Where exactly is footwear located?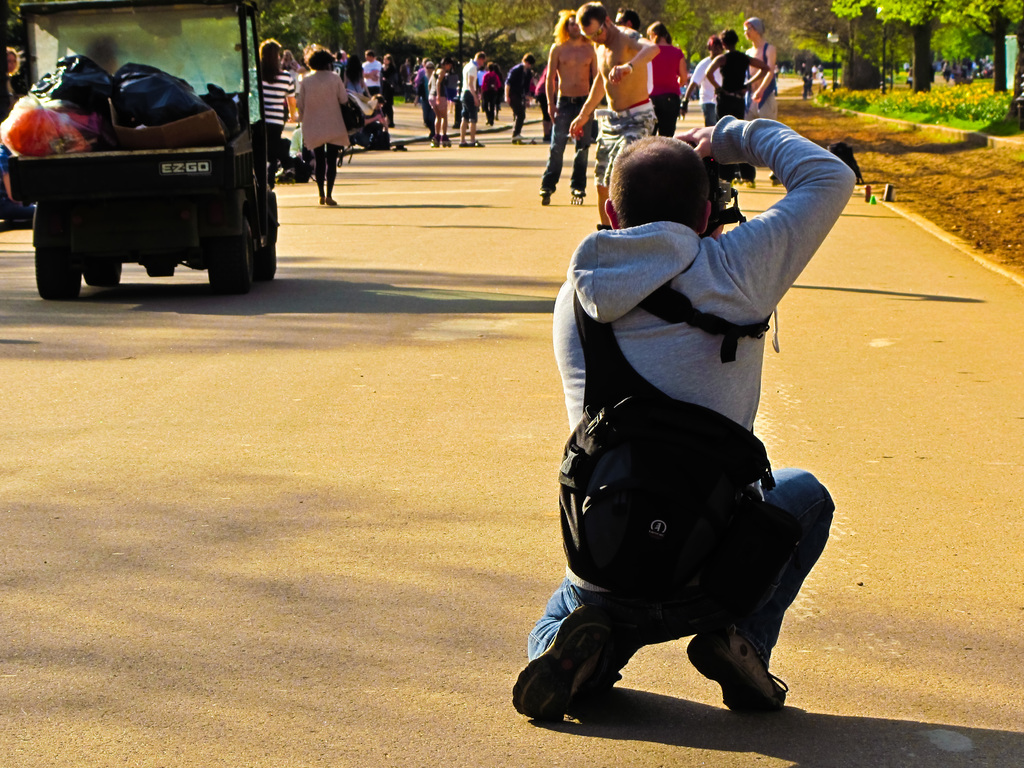
Its bounding box is {"x1": 537, "y1": 188, "x2": 556, "y2": 198}.
